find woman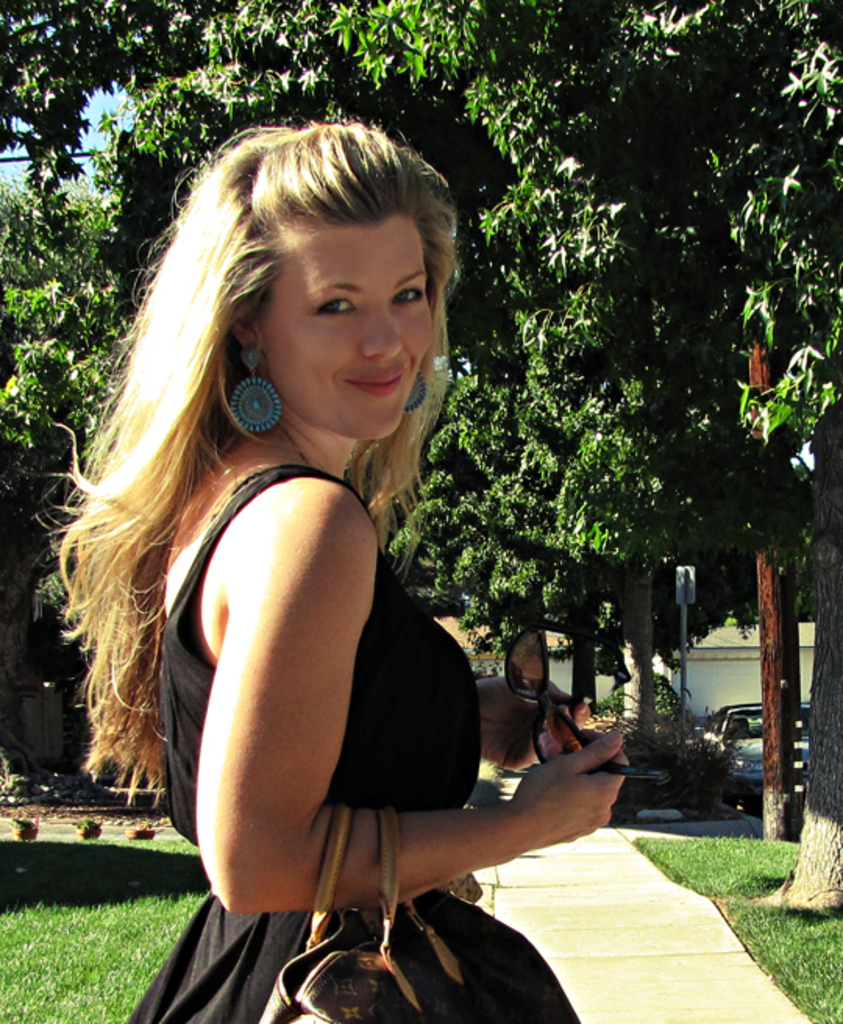
[59, 134, 606, 994]
